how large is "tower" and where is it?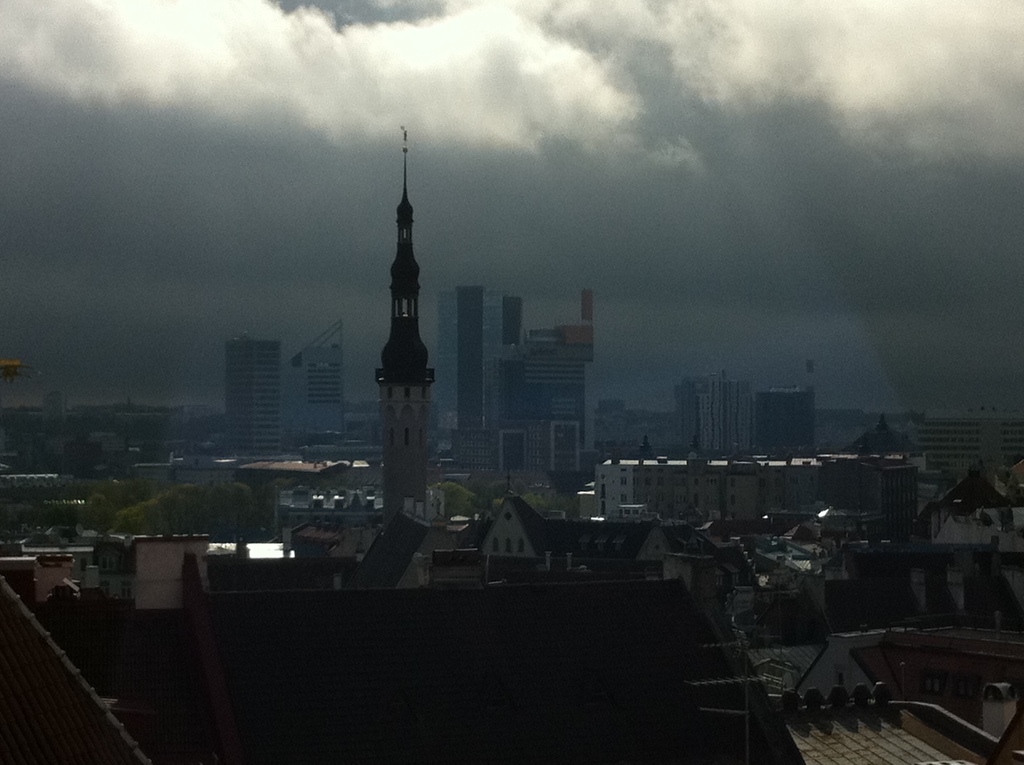
Bounding box: {"left": 375, "top": 136, "right": 438, "bottom": 527}.
